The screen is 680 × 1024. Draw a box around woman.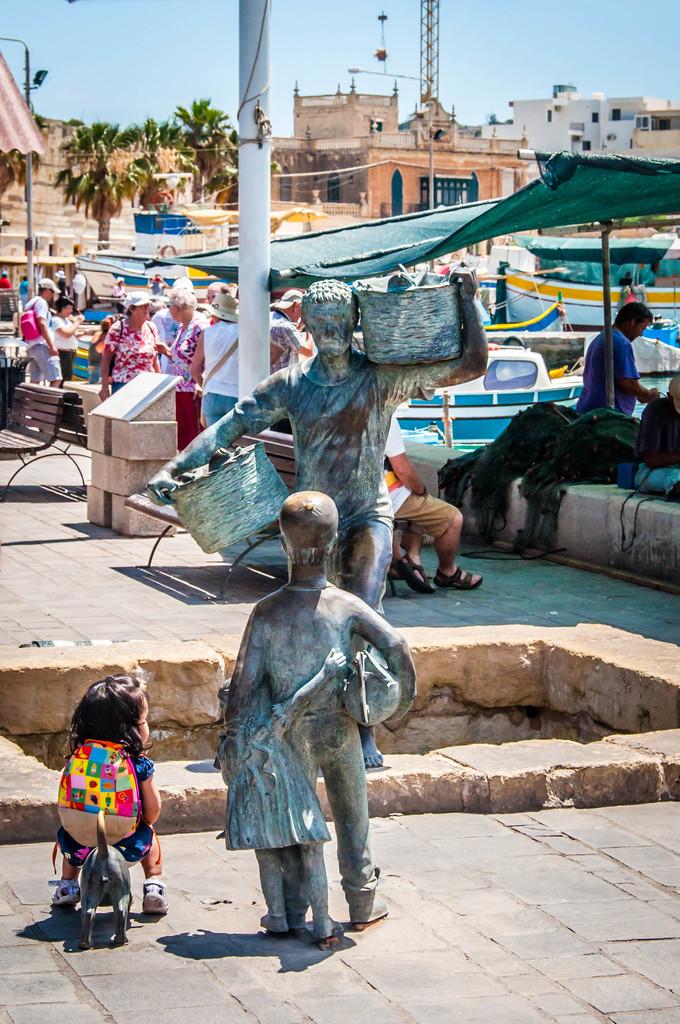
[101,295,156,401].
